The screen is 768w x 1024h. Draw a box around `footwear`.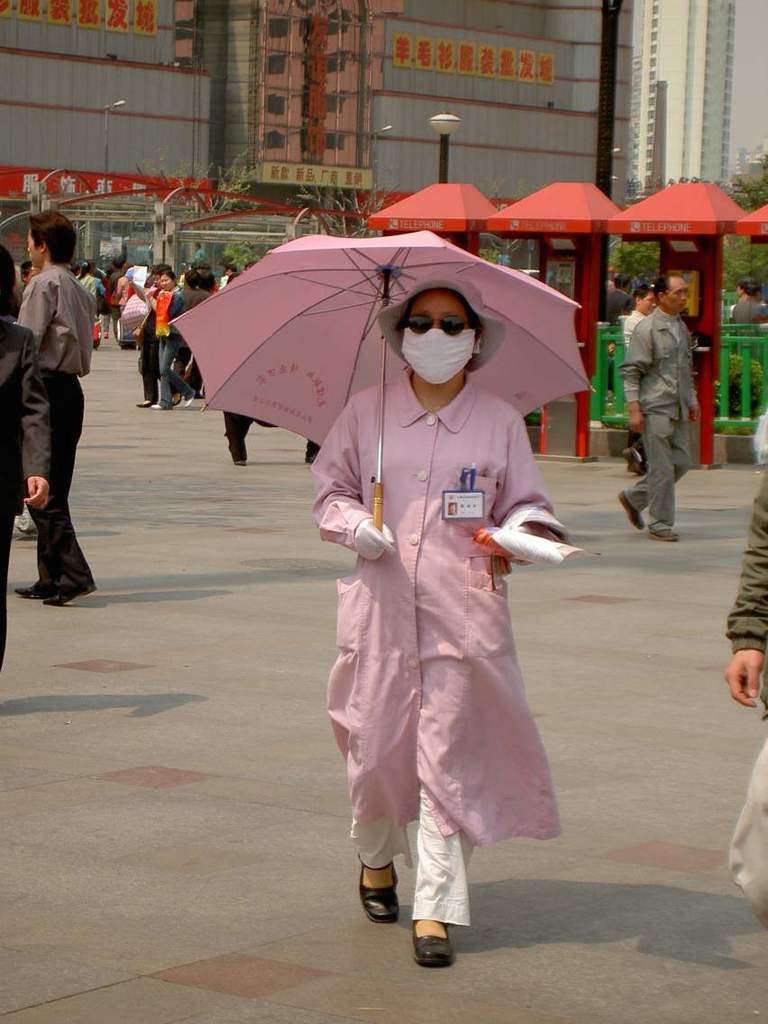
[14,504,33,535].
